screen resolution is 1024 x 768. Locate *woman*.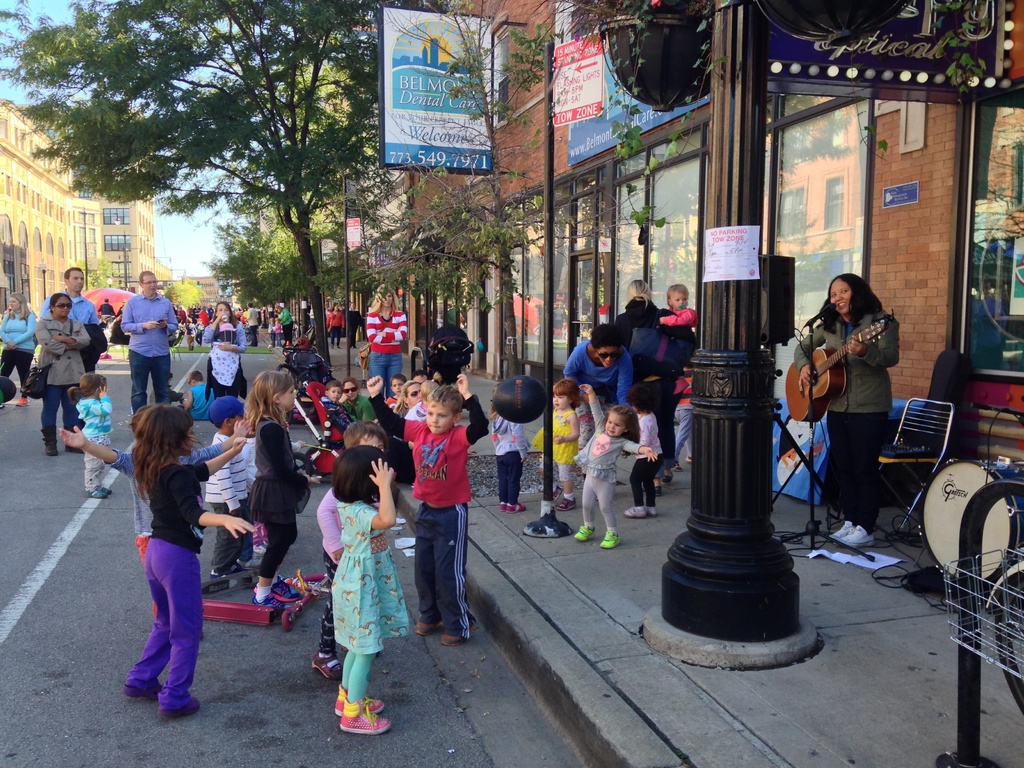
[798,266,912,545].
